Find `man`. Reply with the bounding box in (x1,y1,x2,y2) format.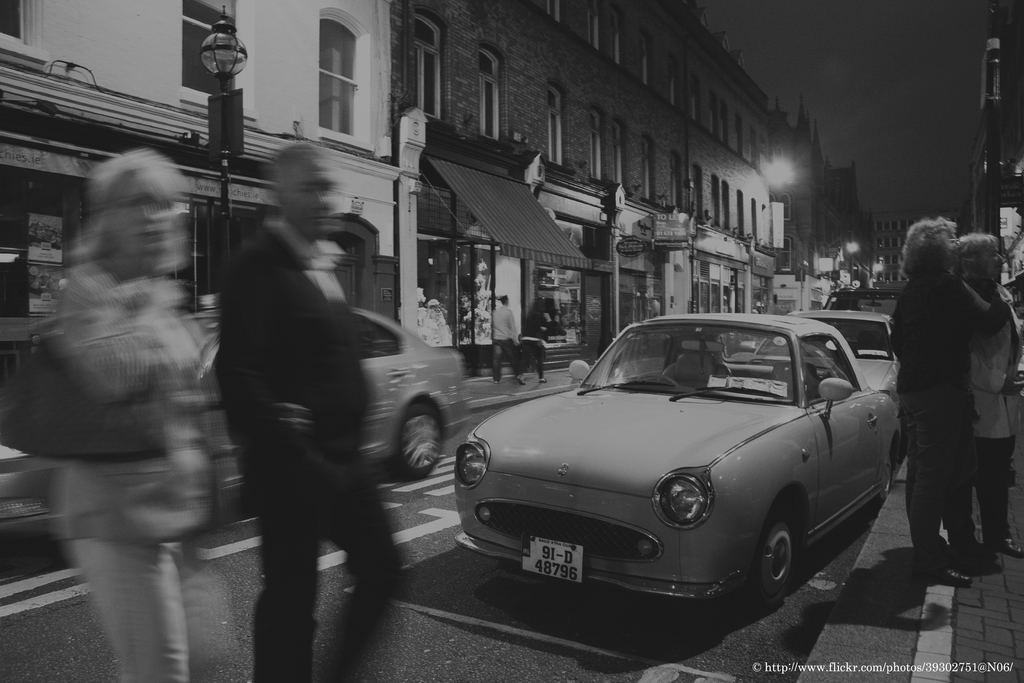
(202,167,417,656).
